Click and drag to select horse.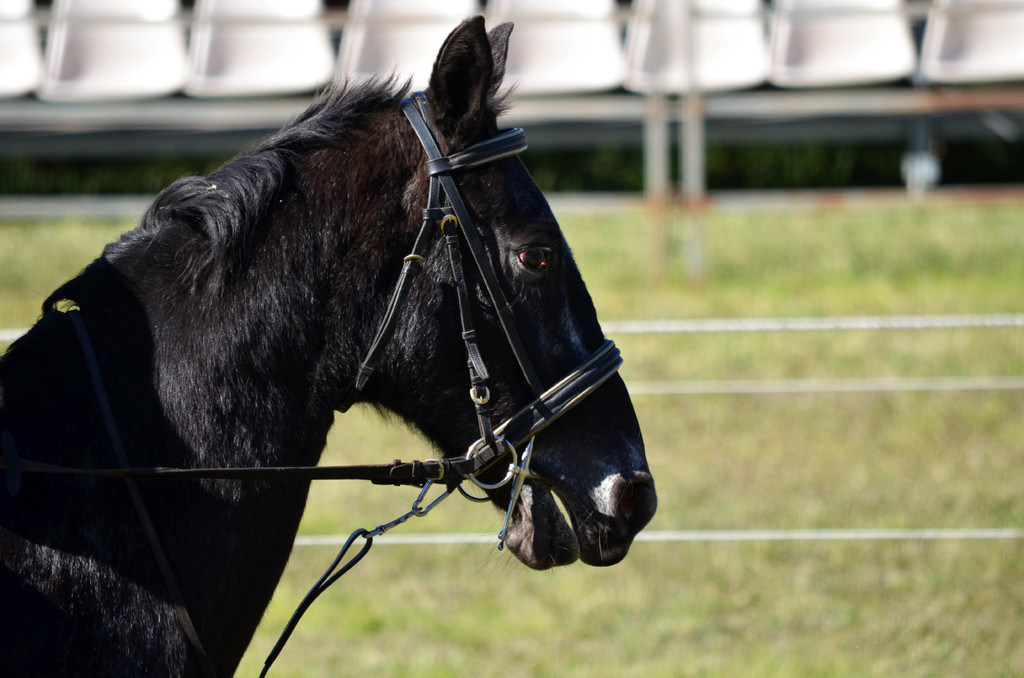
Selection: x1=0 y1=11 x2=658 y2=677.
